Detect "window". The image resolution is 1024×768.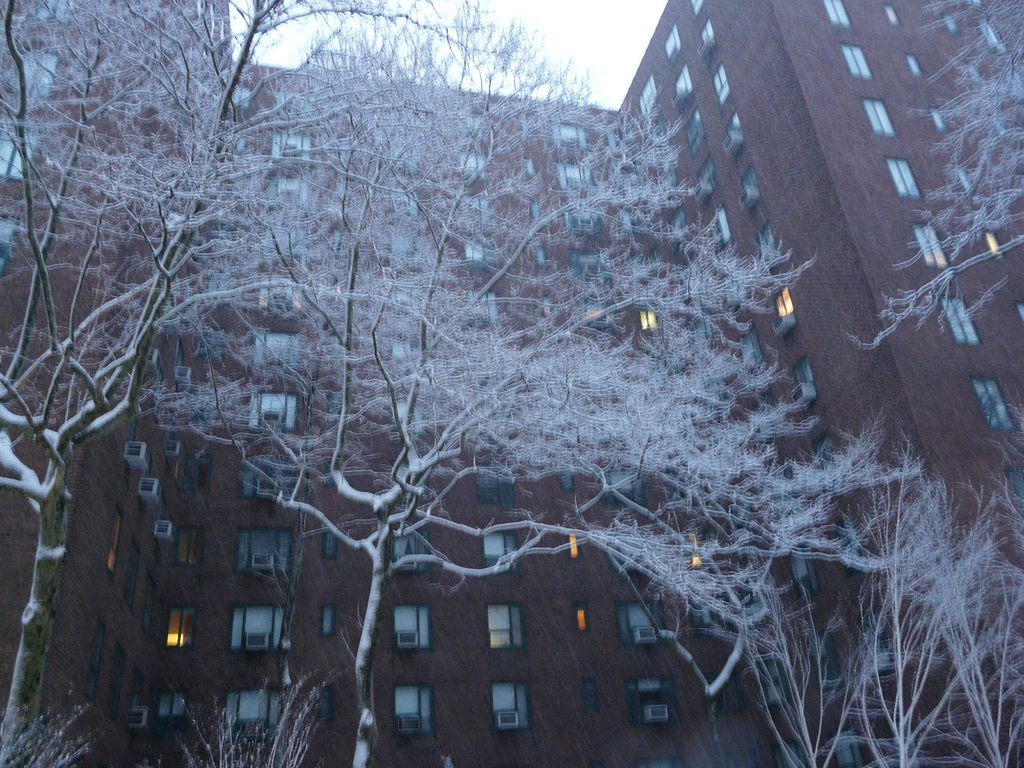
bbox=[29, 0, 80, 28].
